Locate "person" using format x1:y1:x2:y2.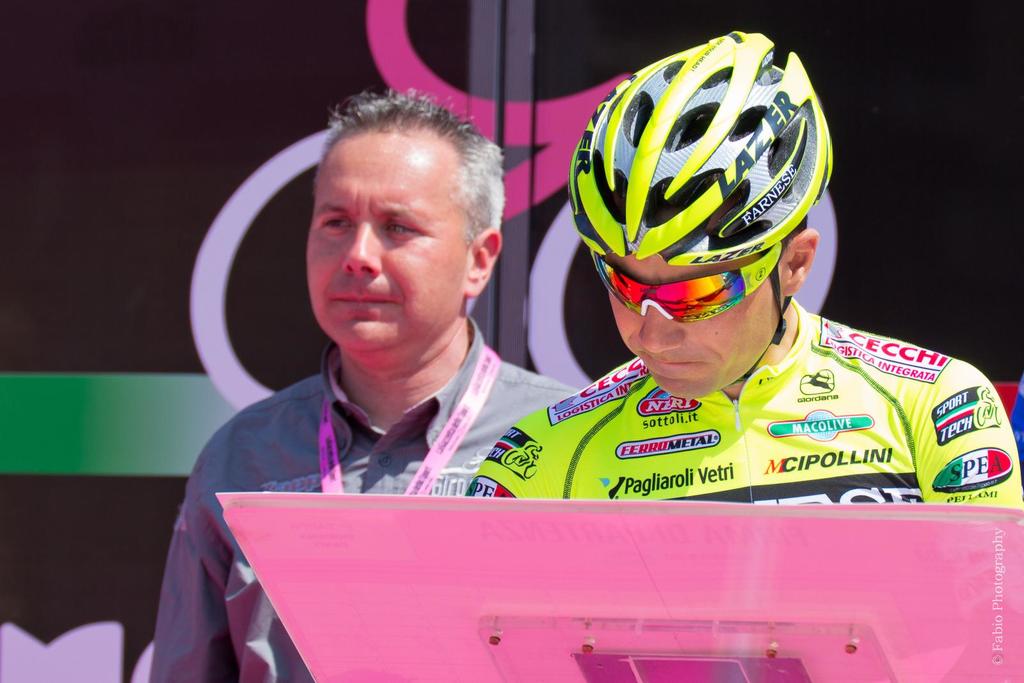
144:85:580:682.
